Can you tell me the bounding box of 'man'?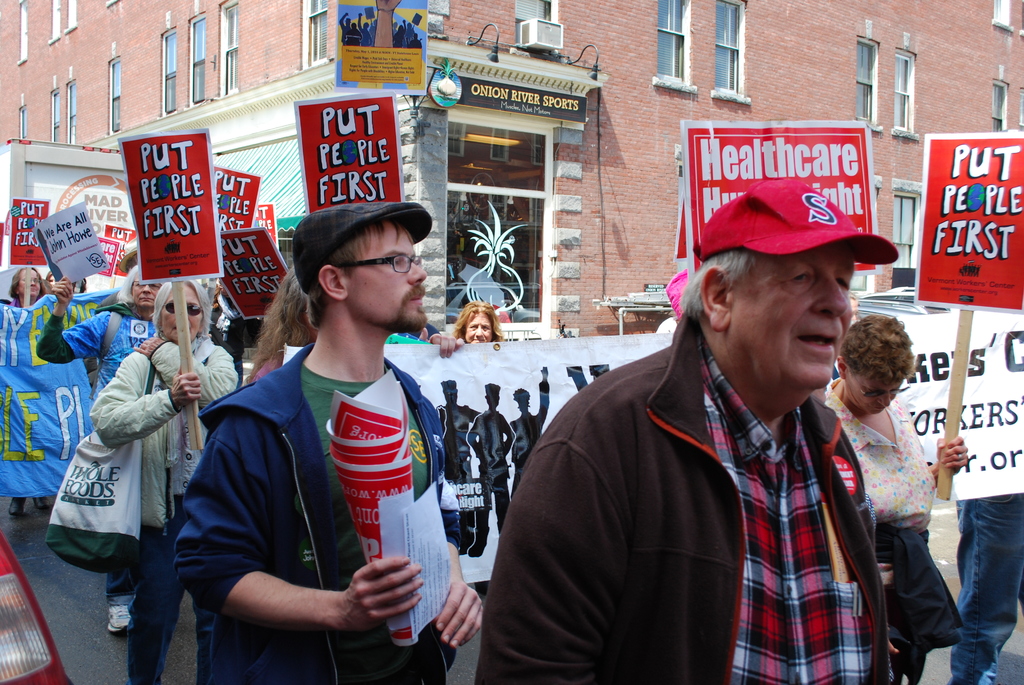
<region>467, 379, 527, 560</region>.
